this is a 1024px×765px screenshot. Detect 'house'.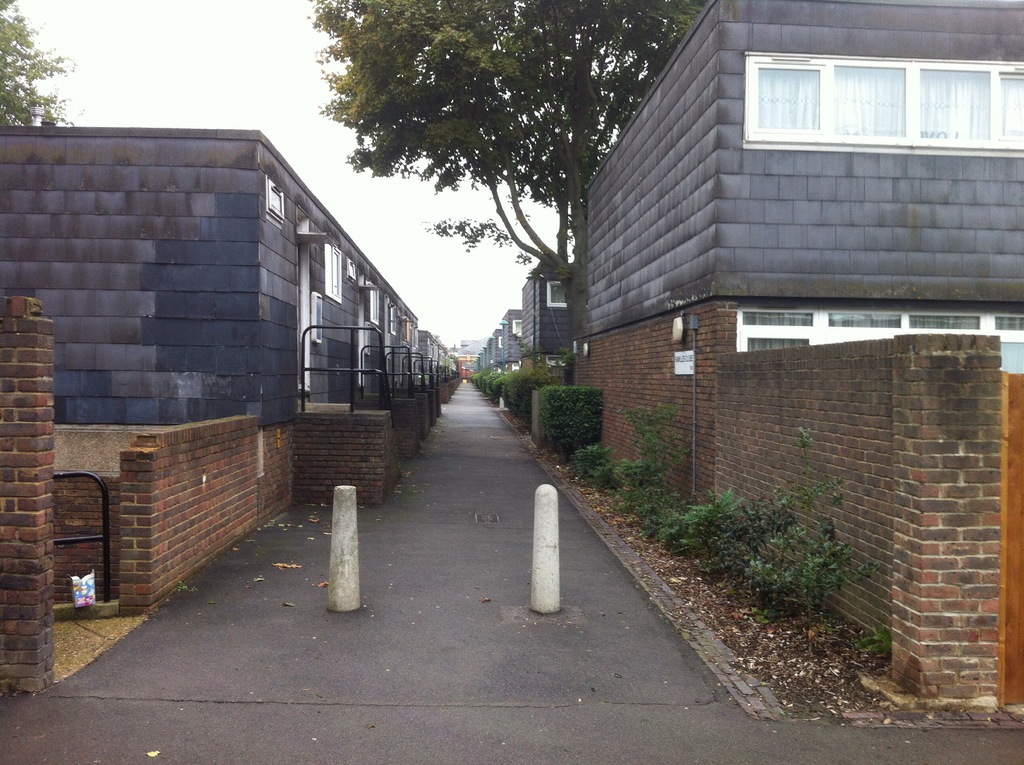
region(282, 207, 304, 428).
